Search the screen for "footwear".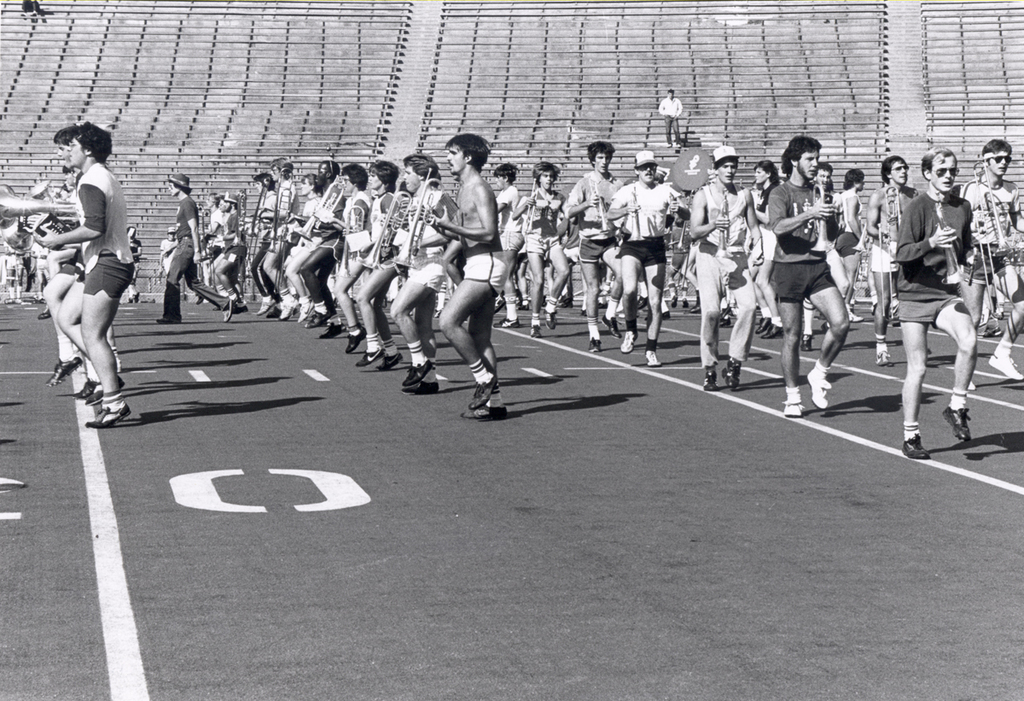
Found at [left=82, top=377, right=125, bottom=403].
